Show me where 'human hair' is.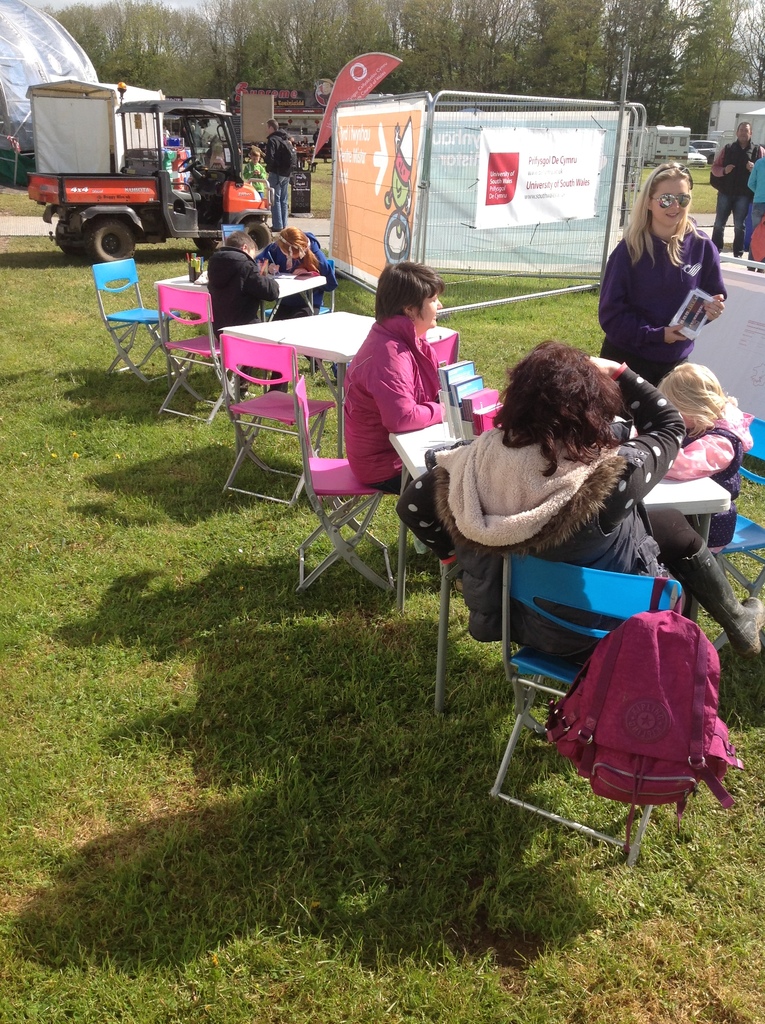
'human hair' is at rect(618, 159, 686, 259).
